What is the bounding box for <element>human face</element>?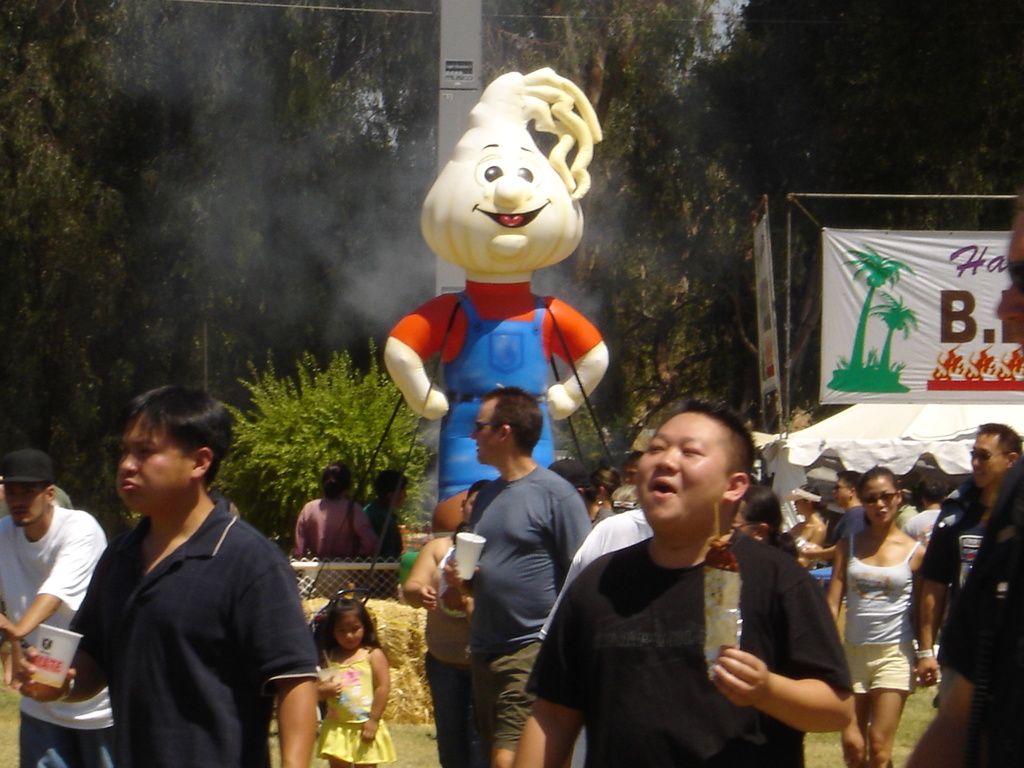
337, 616, 363, 652.
